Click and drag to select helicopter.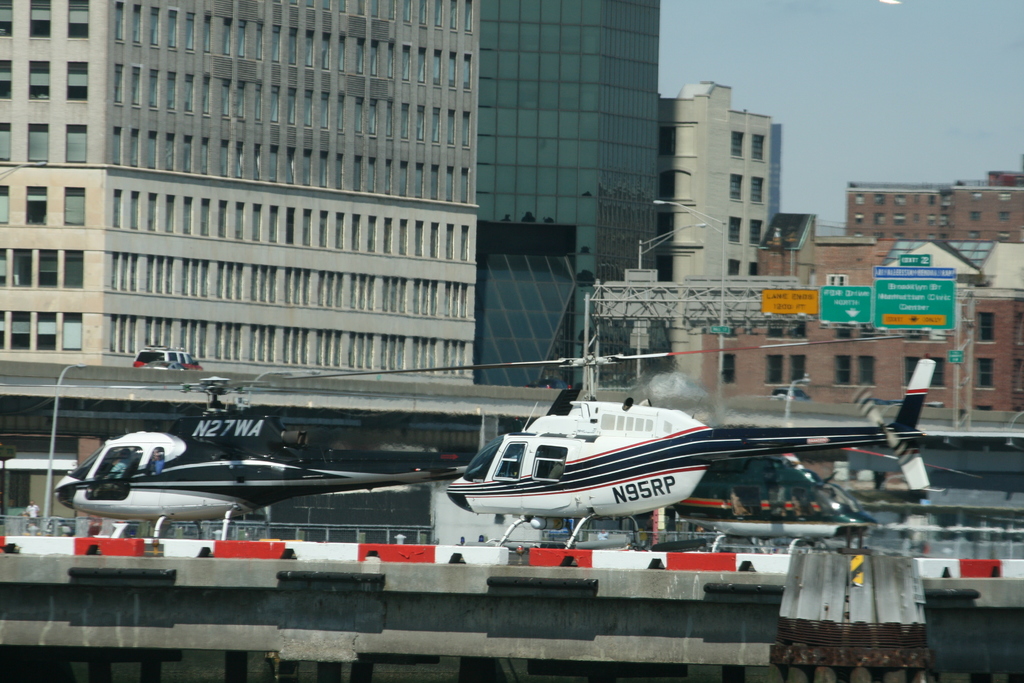
Selection: detection(0, 375, 581, 543).
